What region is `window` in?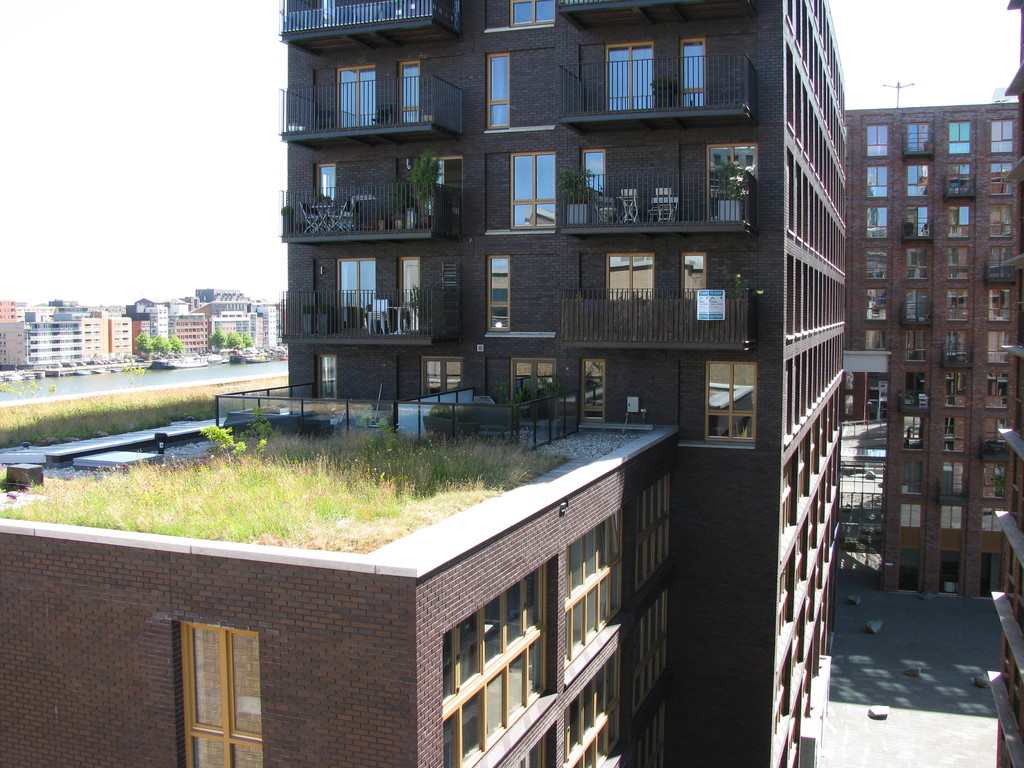
x1=984 y1=462 x2=1005 y2=499.
